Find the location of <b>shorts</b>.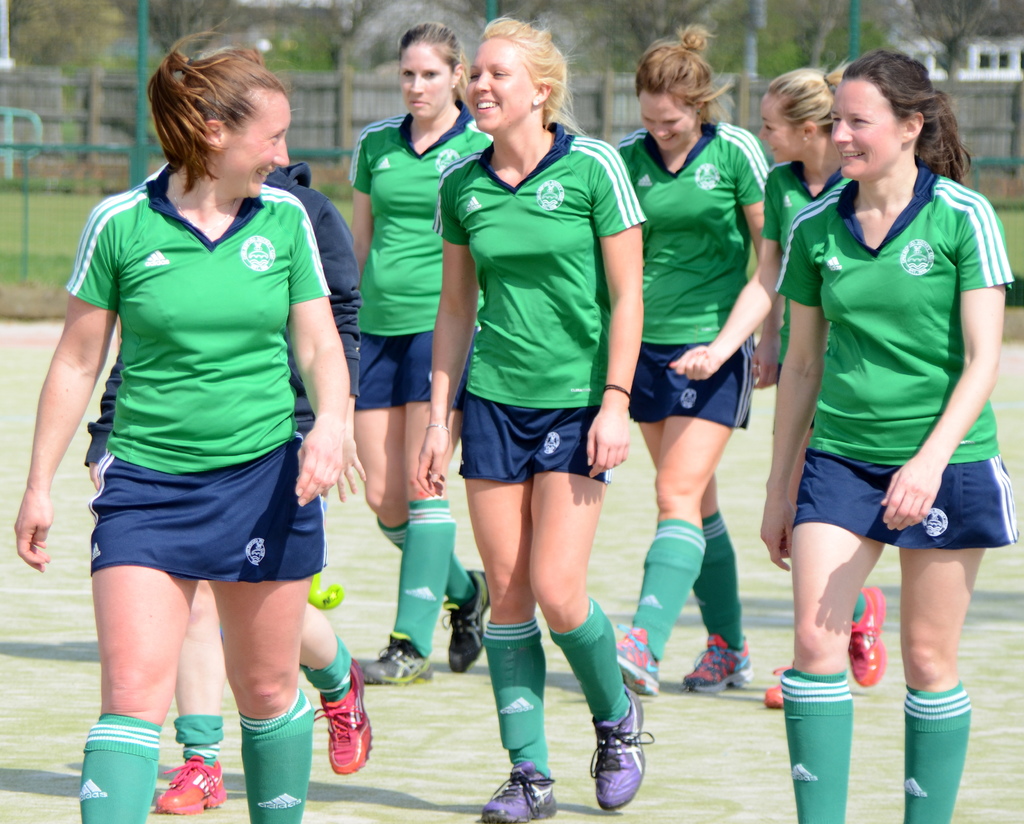
Location: <bbox>350, 329, 462, 412</bbox>.
